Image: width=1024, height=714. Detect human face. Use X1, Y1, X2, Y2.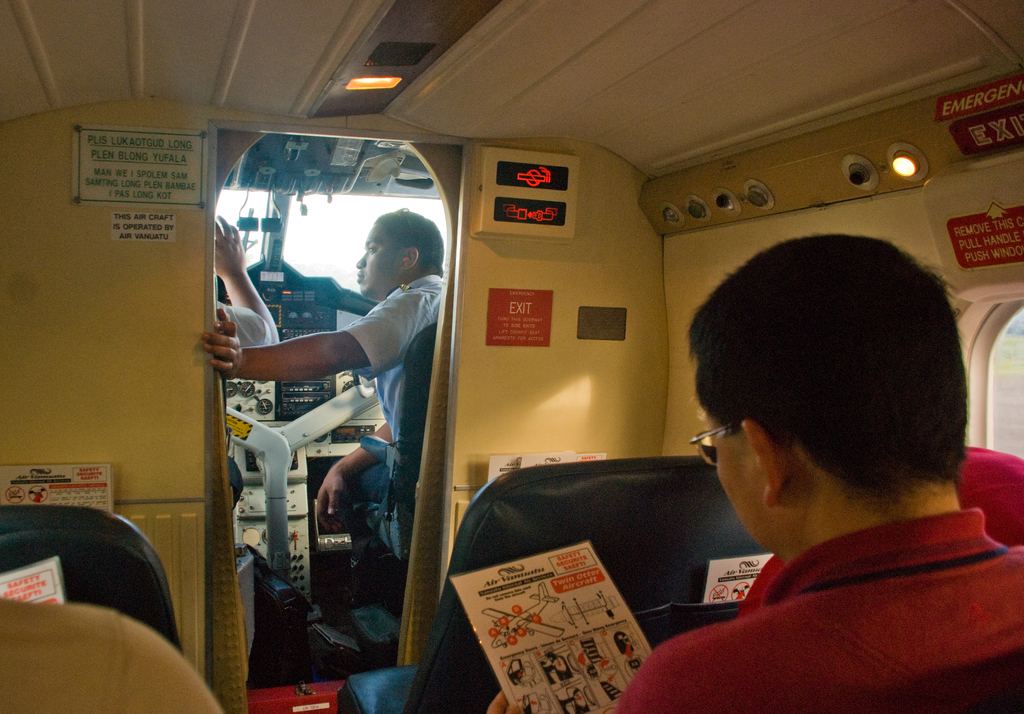
355, 221, 392, 306.
